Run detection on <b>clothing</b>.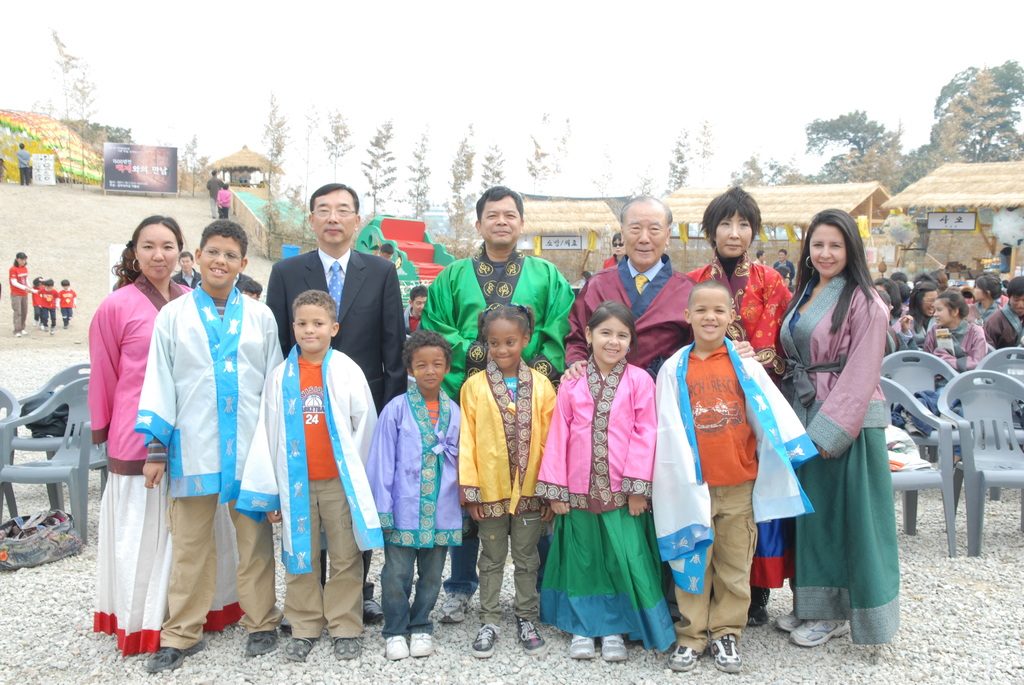
Result: select_region(688, 256, 794, 375).
